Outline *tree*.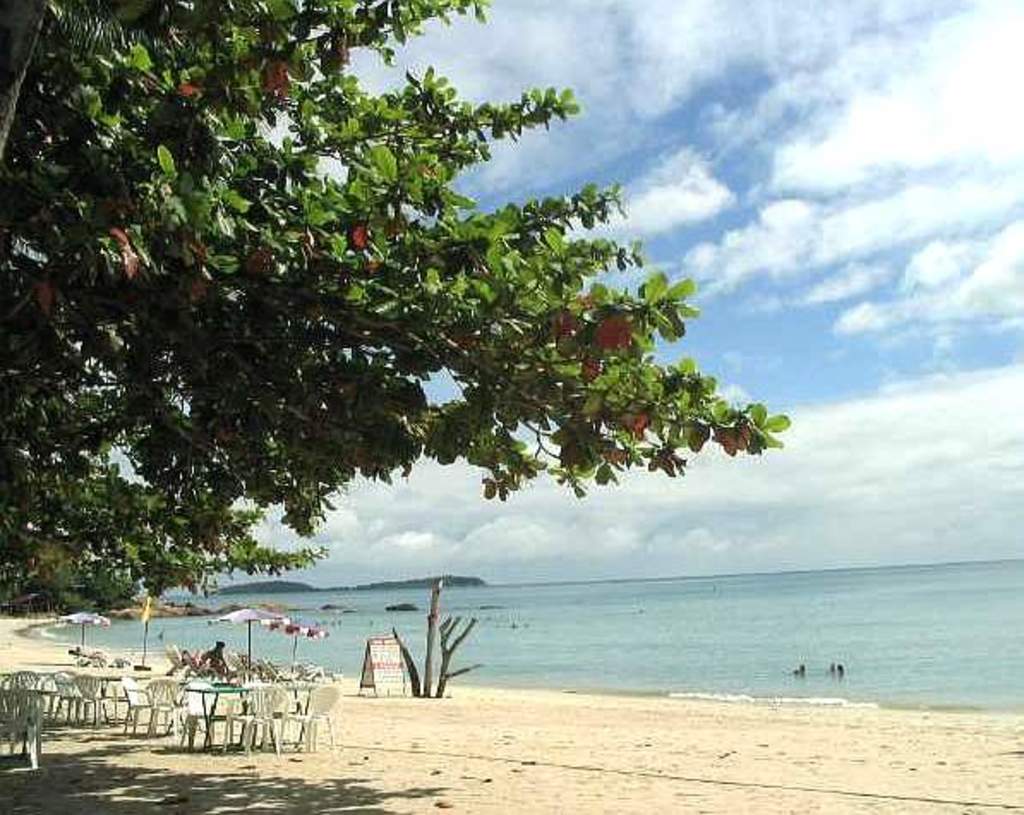
Outline: x1=123, y1=60, x2=679, y2=601.
